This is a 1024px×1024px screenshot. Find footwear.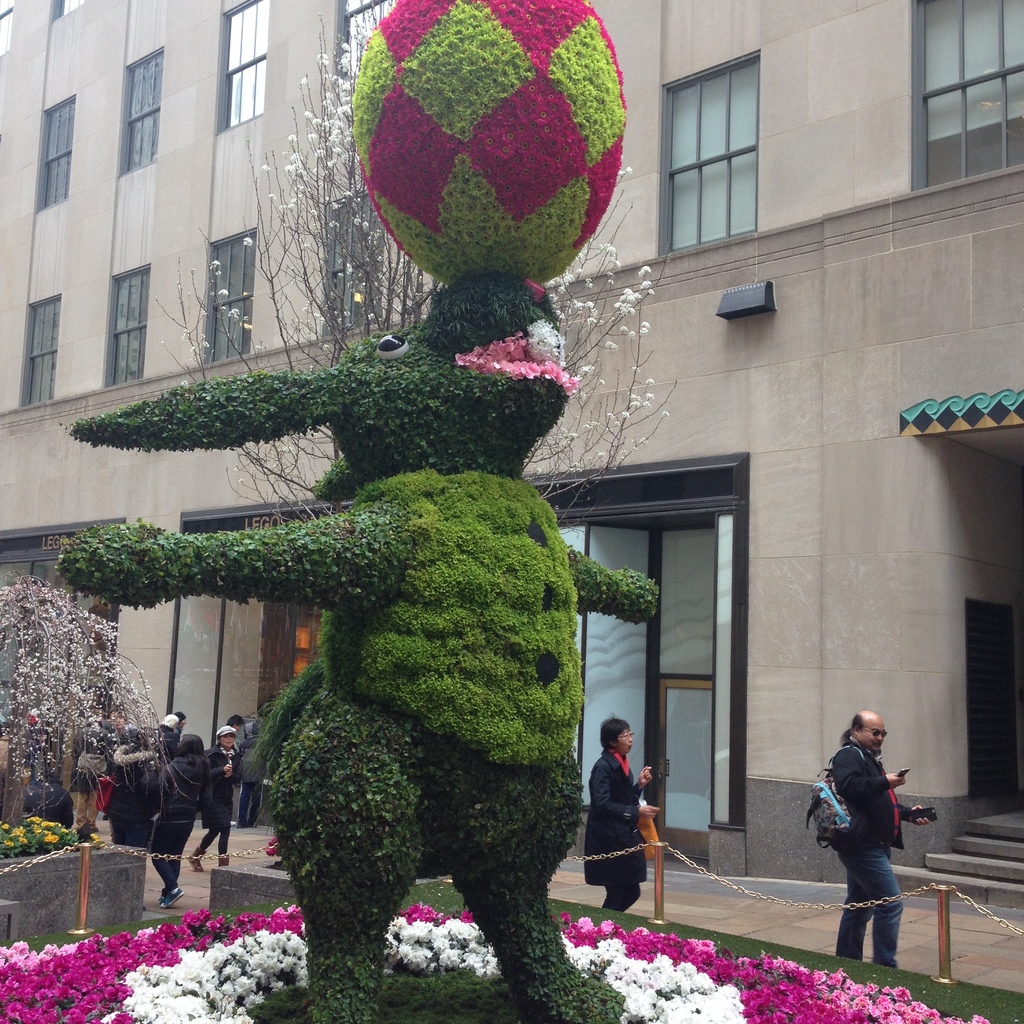
Bounding box: <box>183,855,204,872</box>.
